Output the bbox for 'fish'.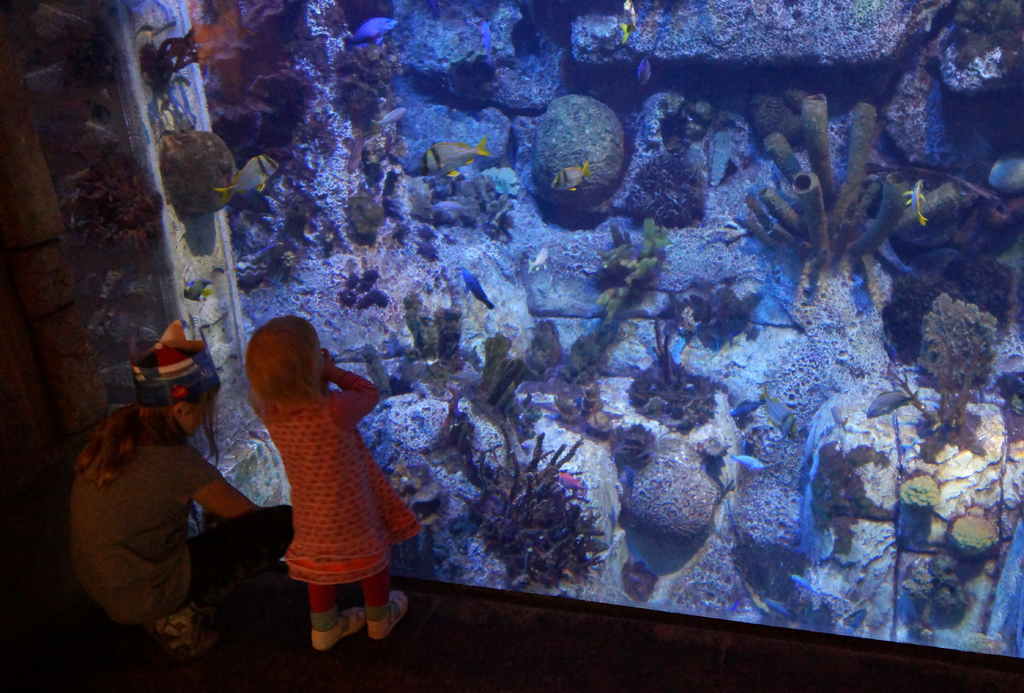
Rect(791, 571, 821, 598).
